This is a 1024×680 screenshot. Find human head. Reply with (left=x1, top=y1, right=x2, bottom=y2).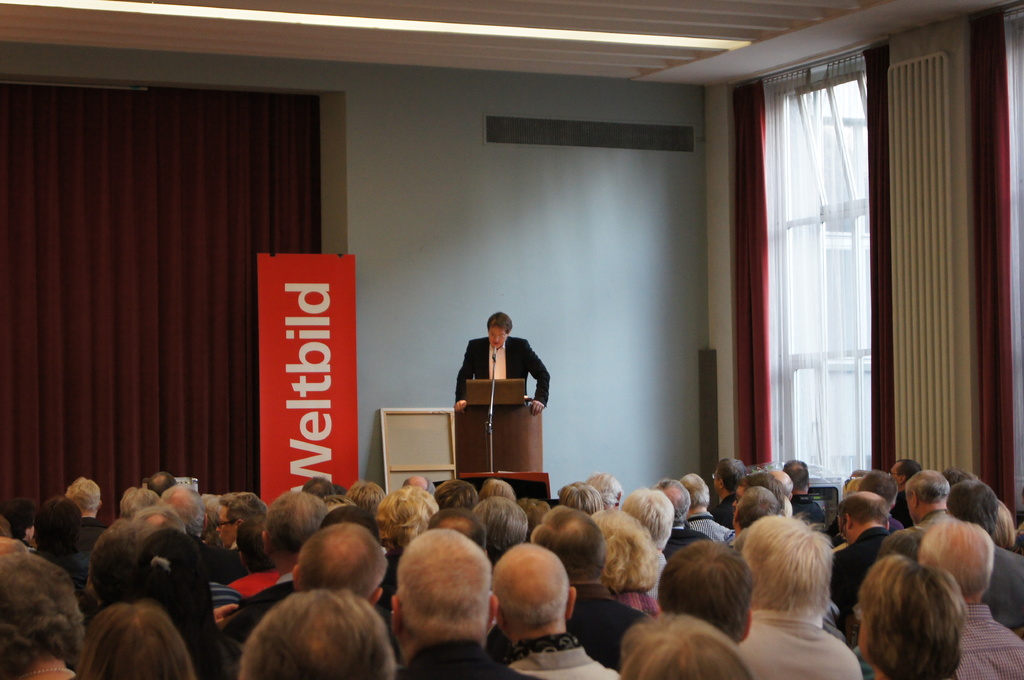
(left=493, top=542, right=580, bottom=655).
